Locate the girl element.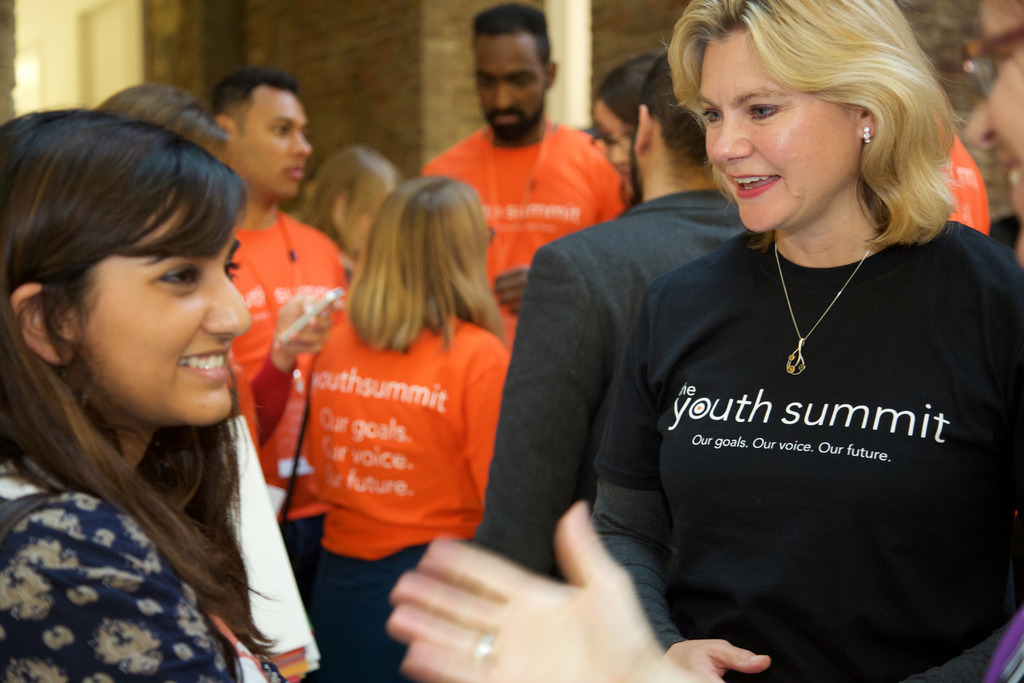
Element bbox: <region>290, 139, 399, 293</region>.
